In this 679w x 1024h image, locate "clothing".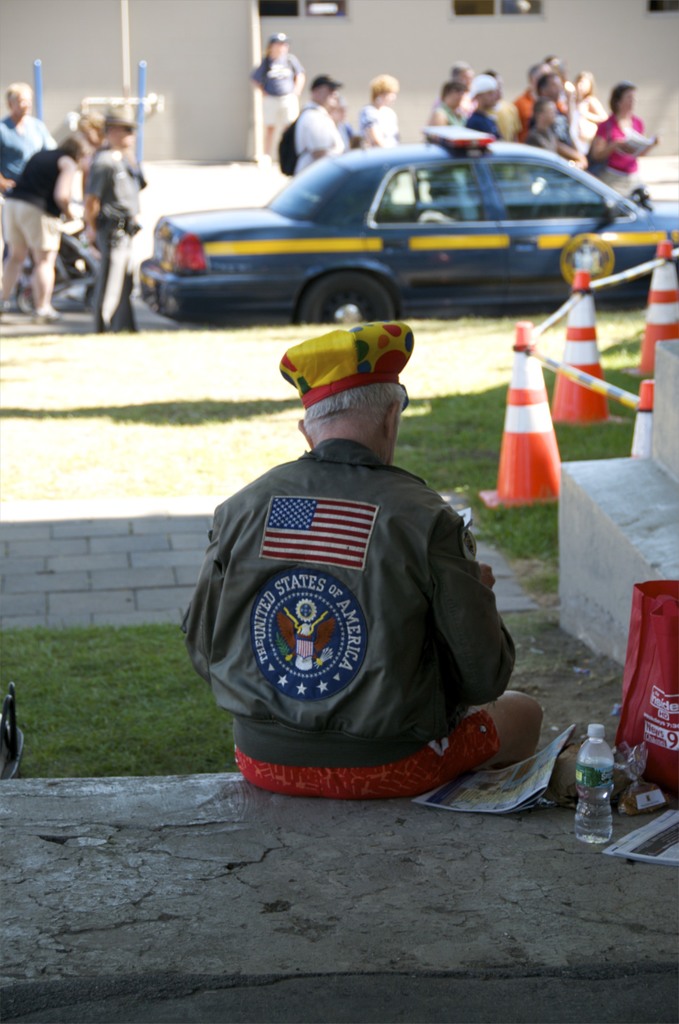
Bounding box: 251:51:306:136.
